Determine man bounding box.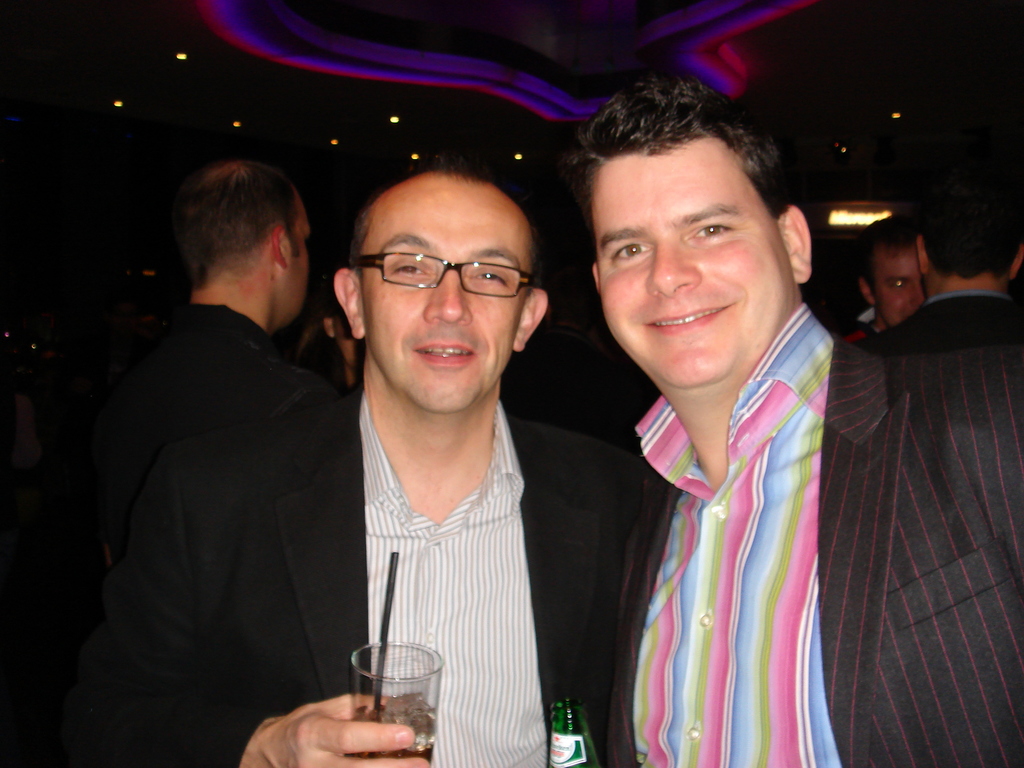
Determined: locate(564, 79, 1023, 765).
